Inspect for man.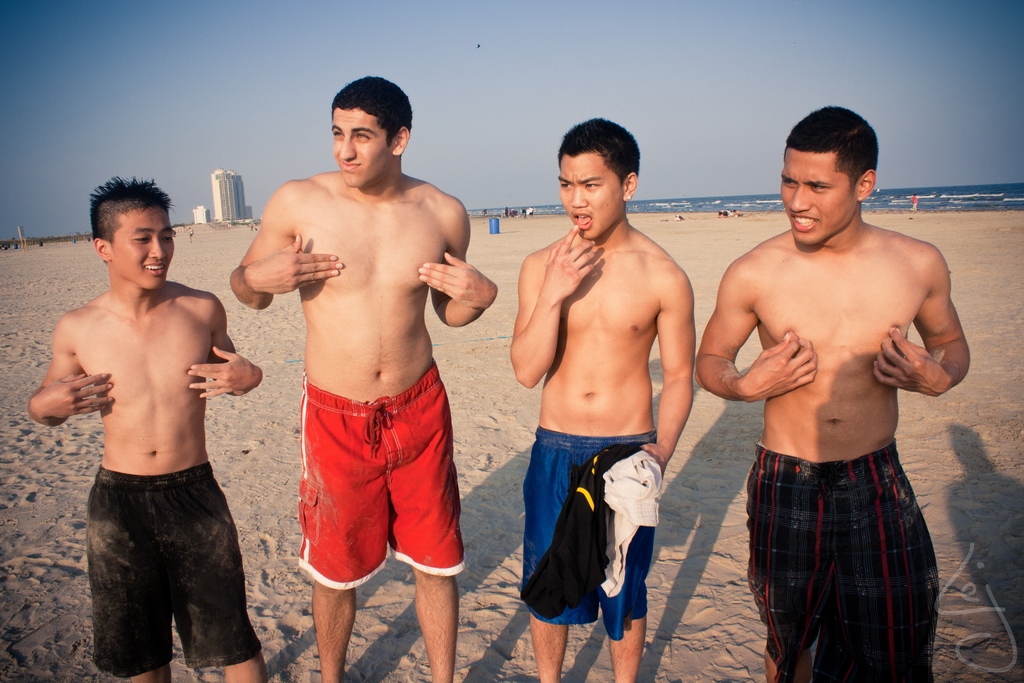
Inspection: l=229, t=75, r=502, b=682.
